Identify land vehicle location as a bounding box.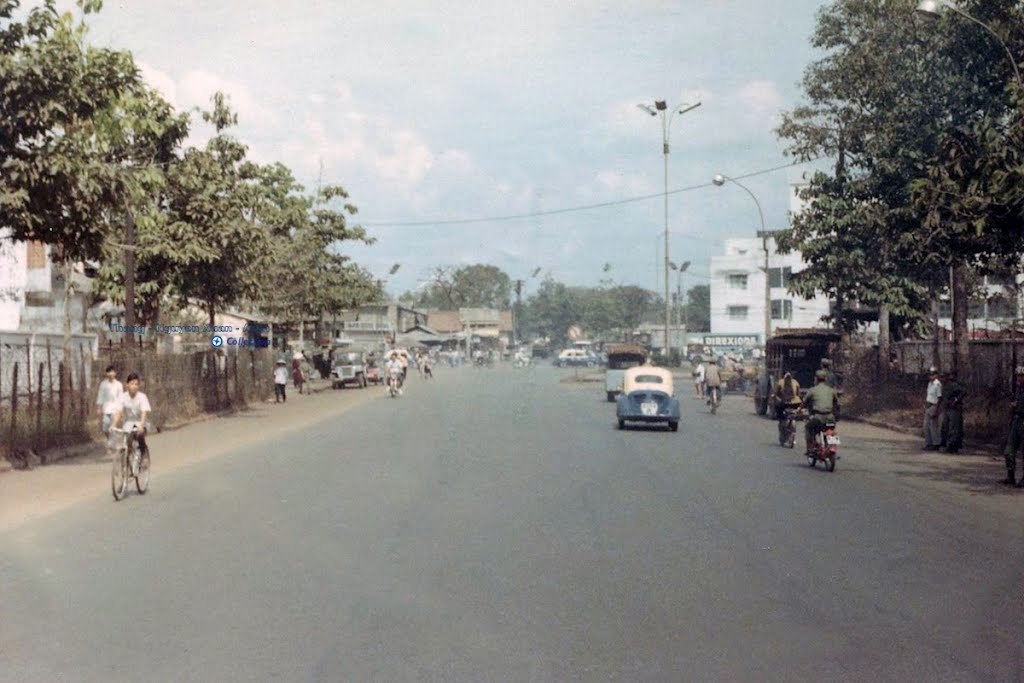
box(368, 360, 379, 381).
